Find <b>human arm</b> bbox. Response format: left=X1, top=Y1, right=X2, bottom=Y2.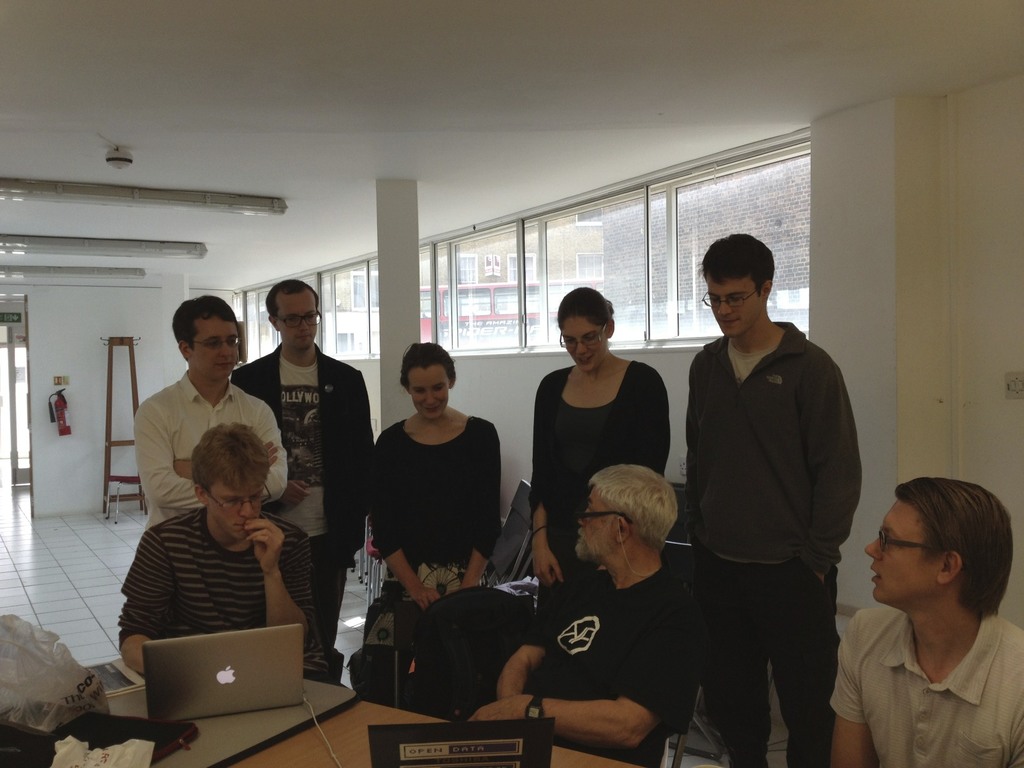
left=118, top=532, right=173, bottom=675.
